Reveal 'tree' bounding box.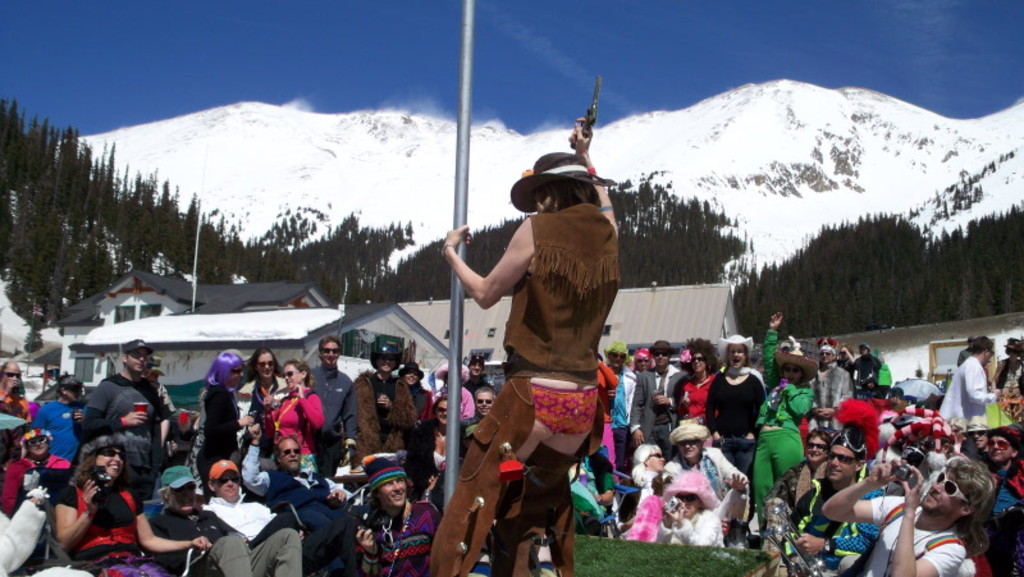
Revealed: box(138, 159, 417, 313).
